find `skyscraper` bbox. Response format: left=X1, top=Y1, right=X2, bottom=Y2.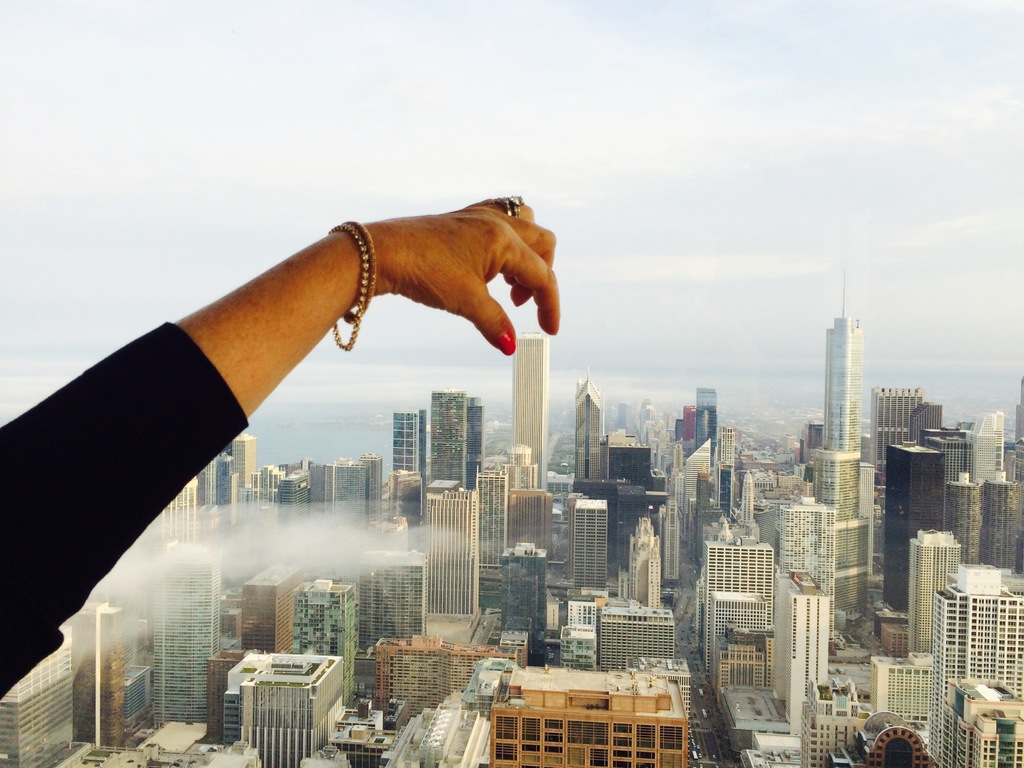
left=740, top=470, right=760, bottom=544.
